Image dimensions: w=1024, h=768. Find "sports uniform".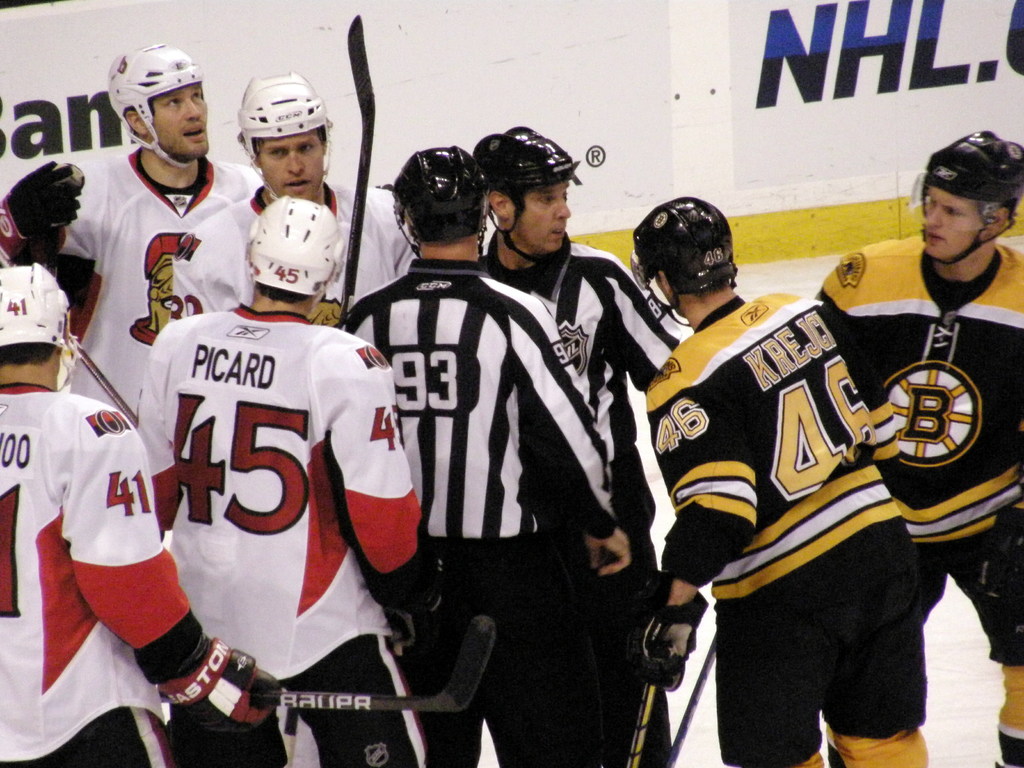
<box>813,129,1023,767</box>.
